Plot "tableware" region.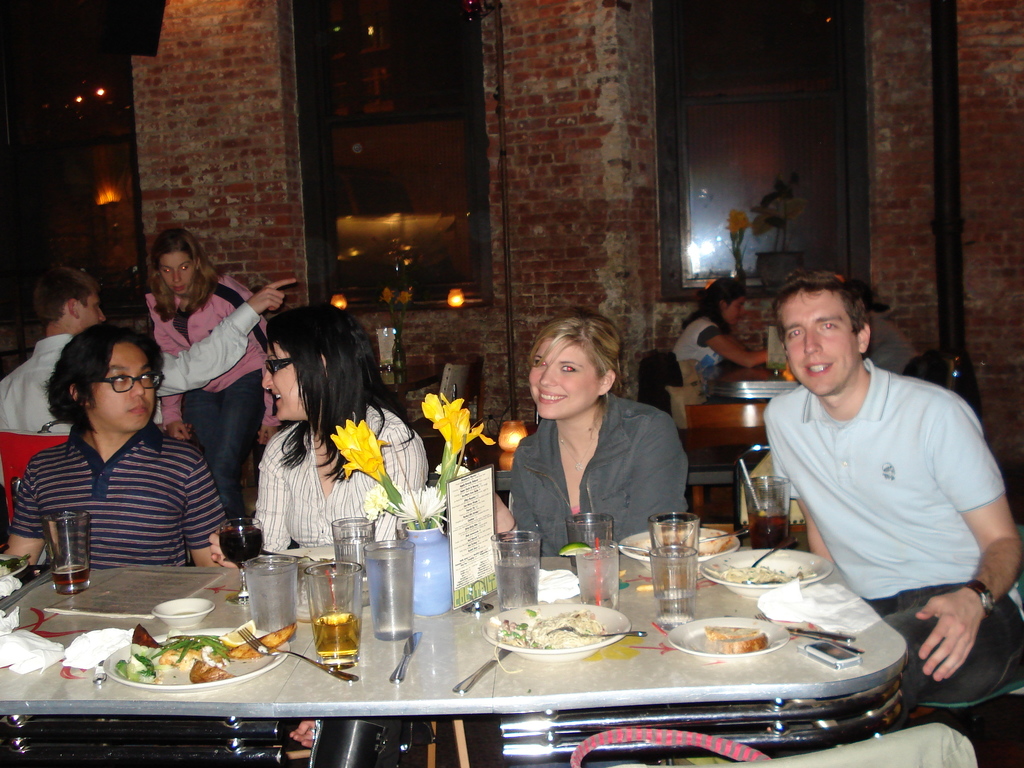
Plotted at (745,474,794,552).
